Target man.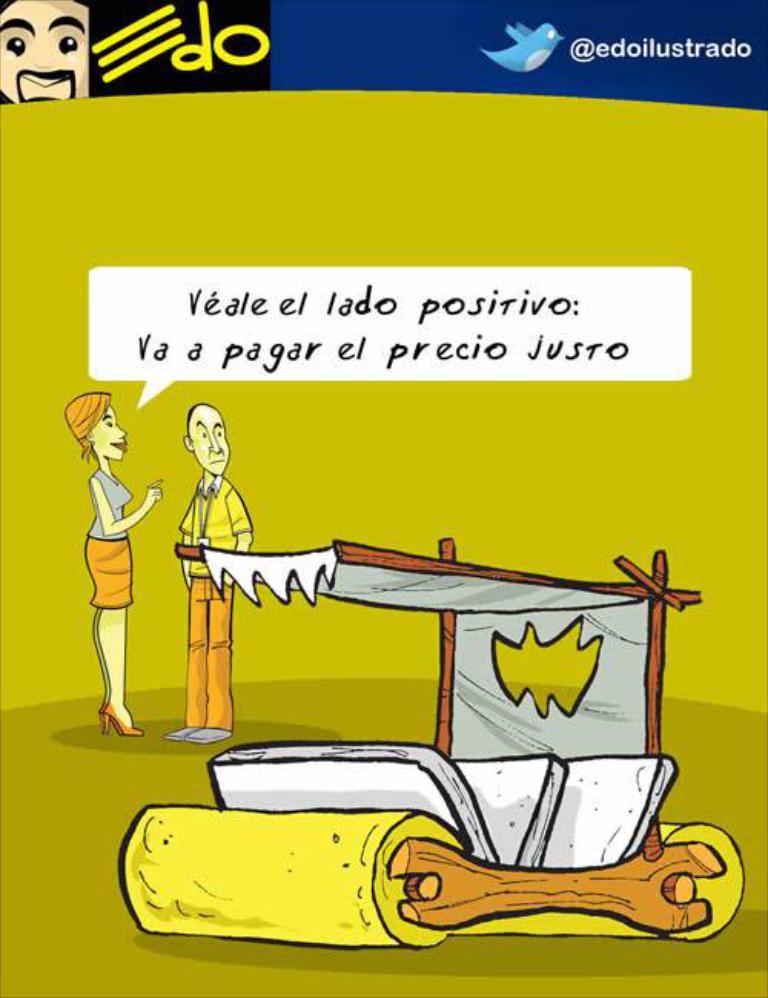
Target region: BBox(0, 0, 86, 101).
